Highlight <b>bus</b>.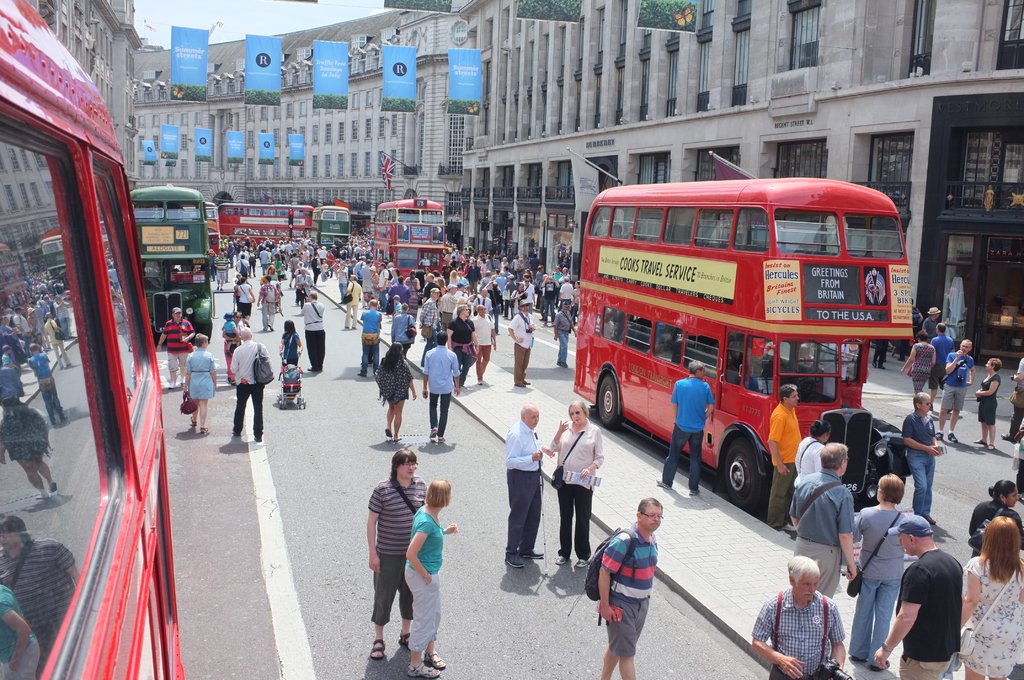
Highlighted region: detection(216, 200, 315, 242).
